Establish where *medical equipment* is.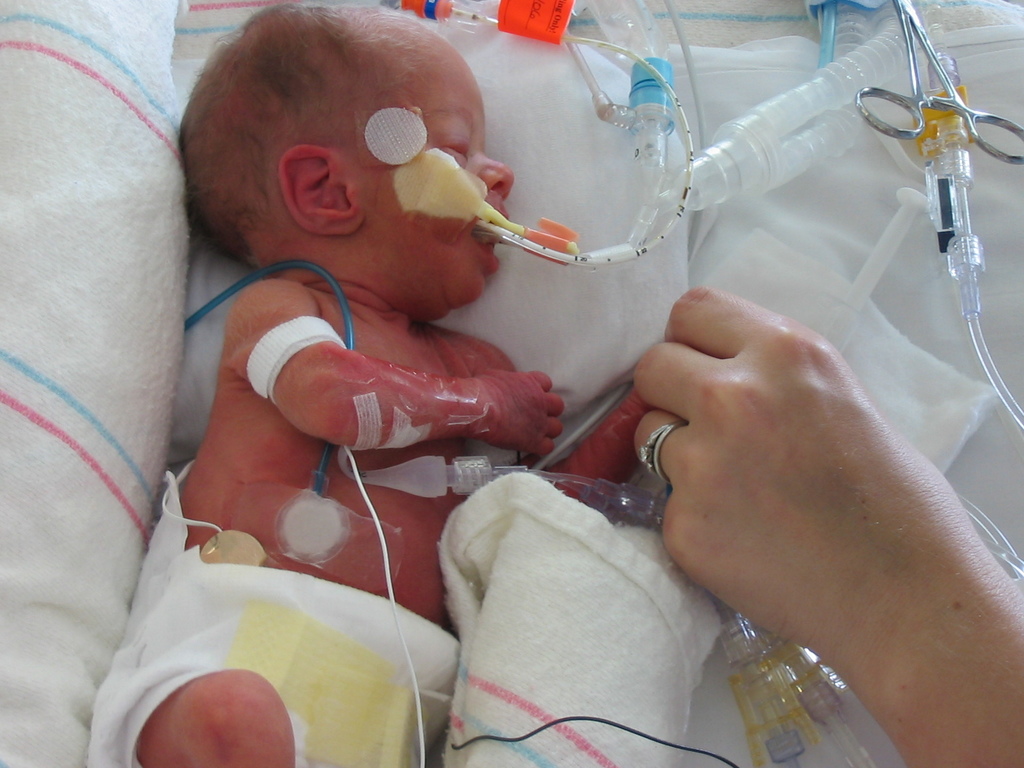
Established at region(399, 0, 934, 273).
